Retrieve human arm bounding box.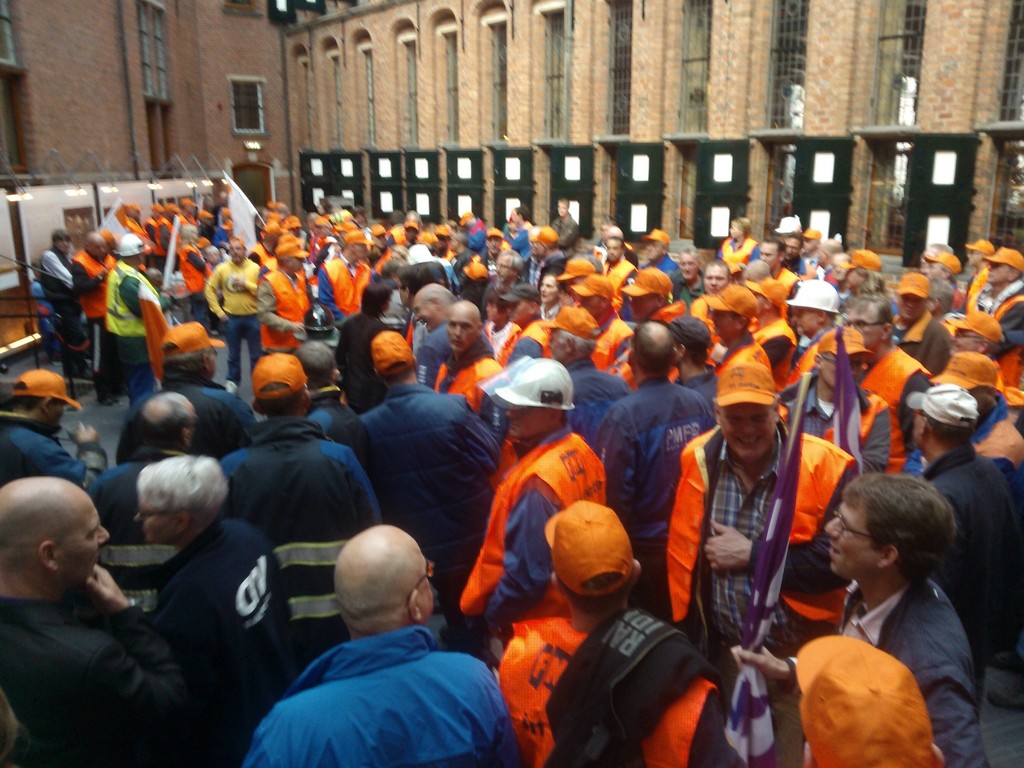
Bounding box: 24, 554, 194, 741.
